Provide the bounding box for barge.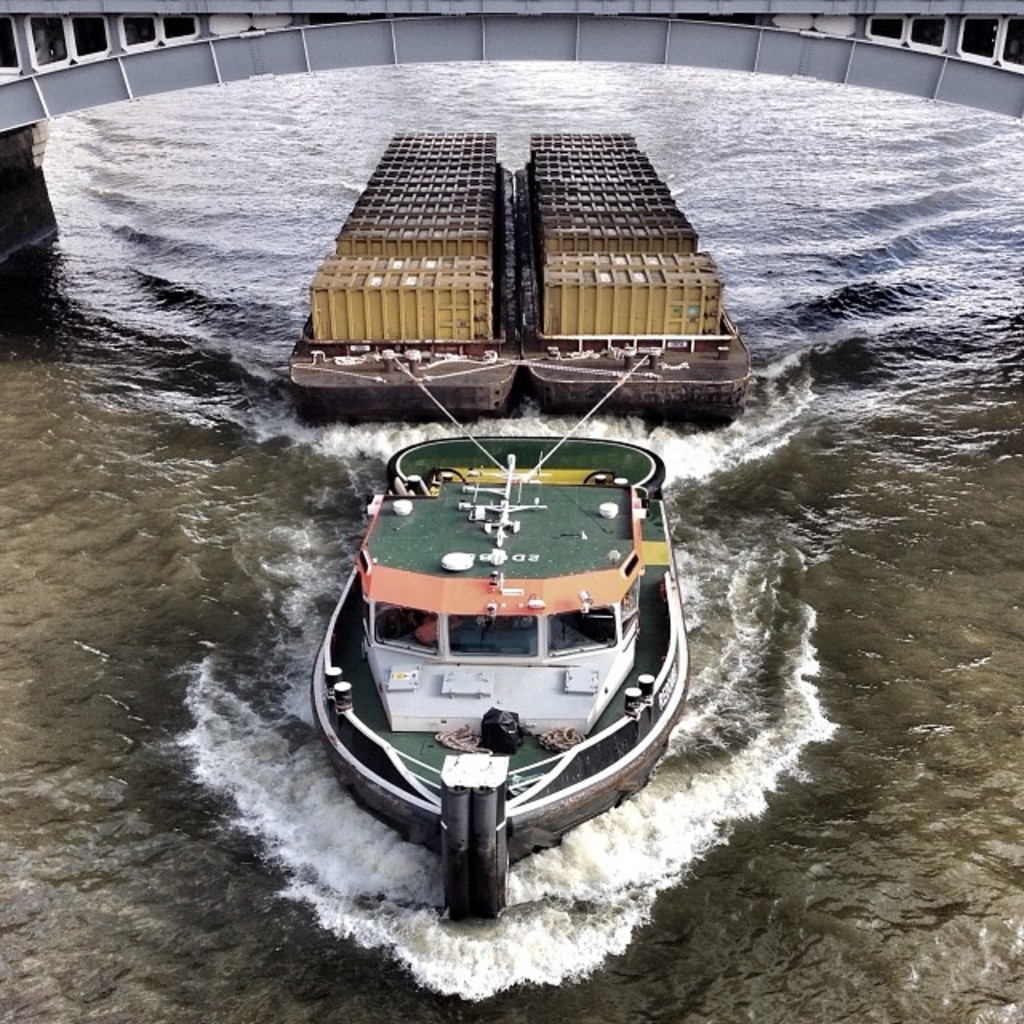
[291, 130, 749, 918].
